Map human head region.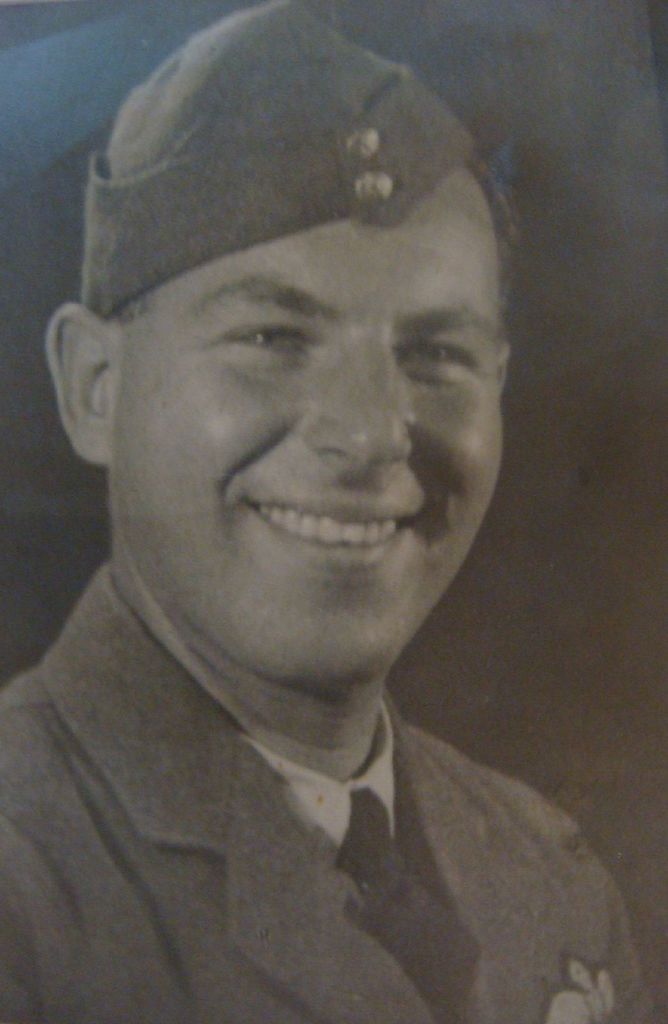
Mapped to Rect(51, 9, 516, 674).
